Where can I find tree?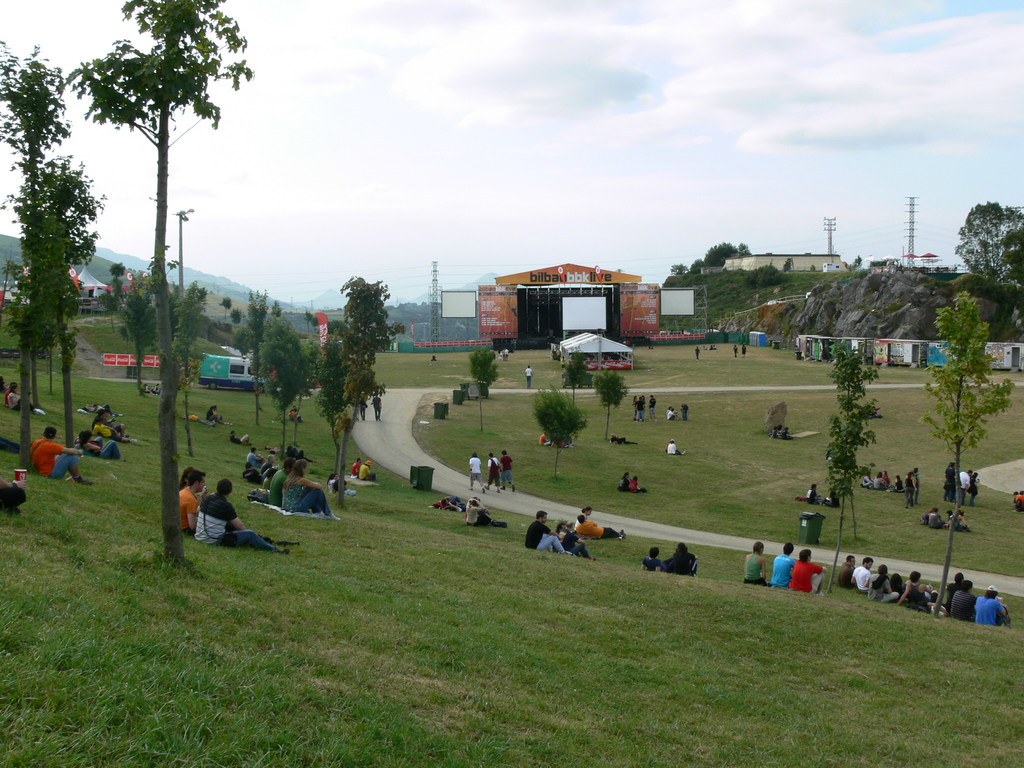
You can find it at {"left": 221, "top": 297, "right": 232, "bottom": 326}.
